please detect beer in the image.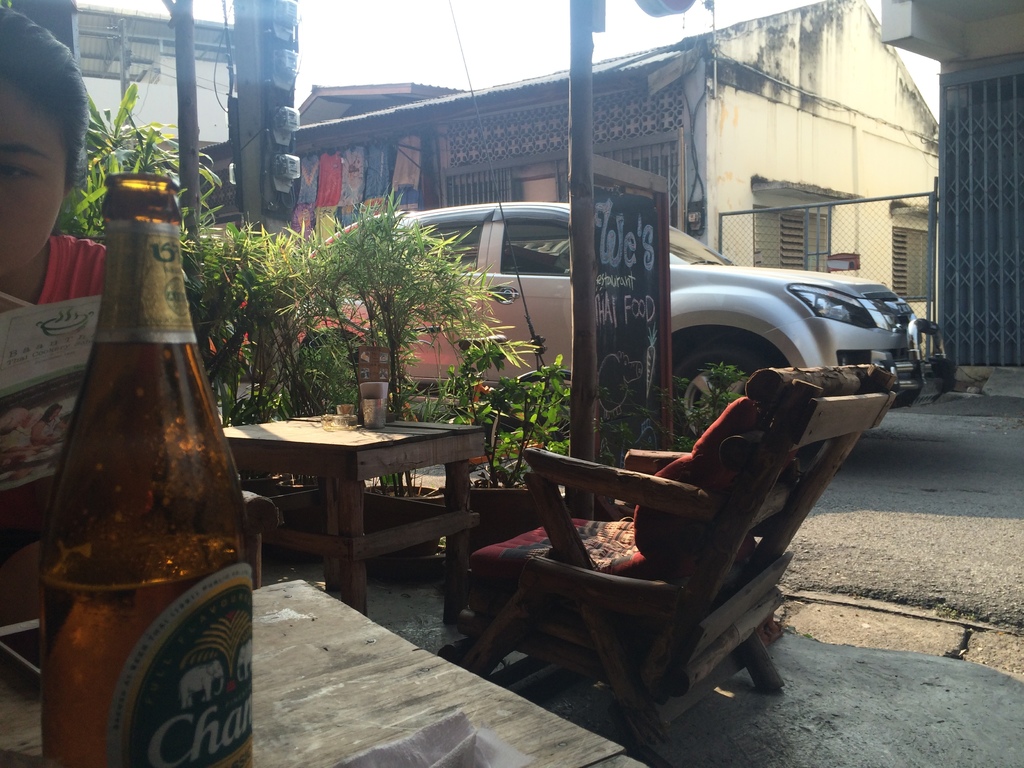
[x1=31, y1=209, x2=234, y2=767].
